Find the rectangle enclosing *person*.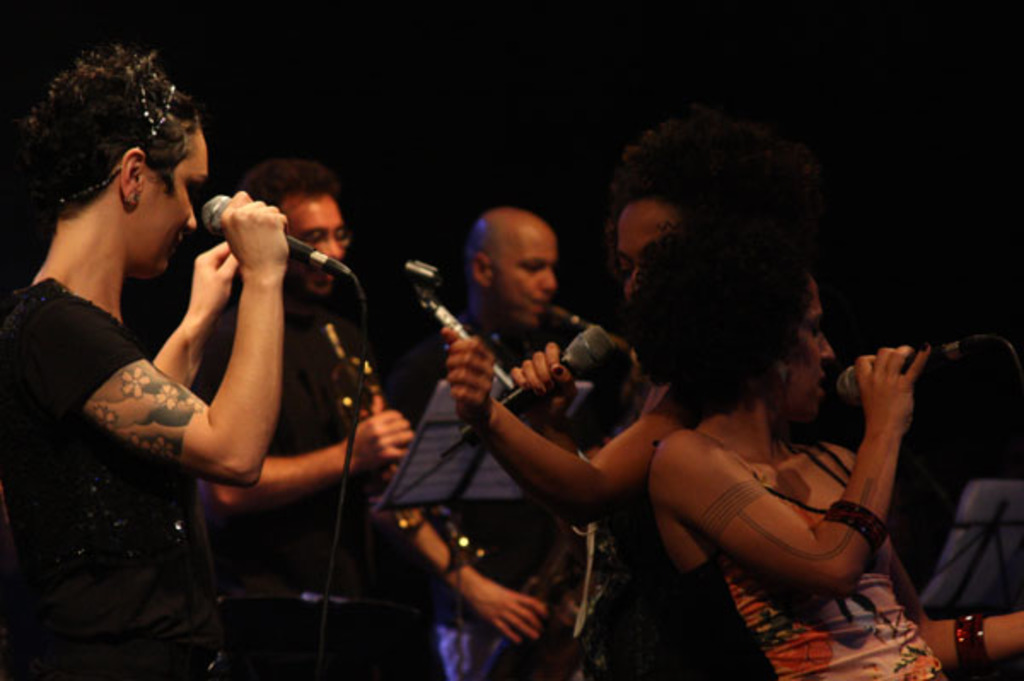
369/205/602/679.
